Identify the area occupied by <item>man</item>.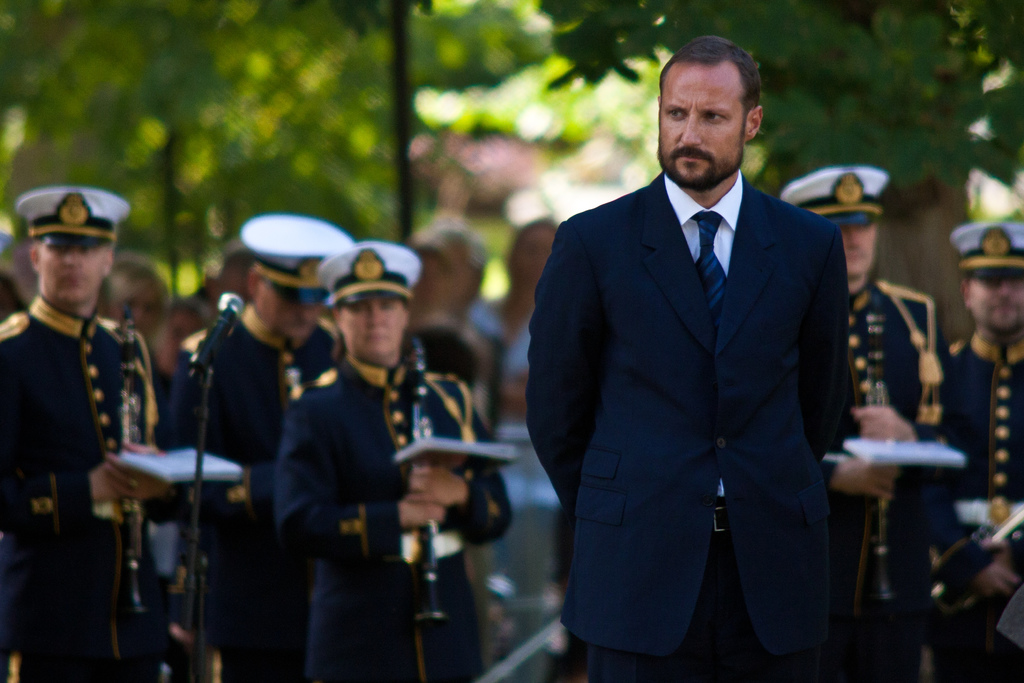
Area: pyautogui.locateOnScreen(890, 220, 1023, 682).
